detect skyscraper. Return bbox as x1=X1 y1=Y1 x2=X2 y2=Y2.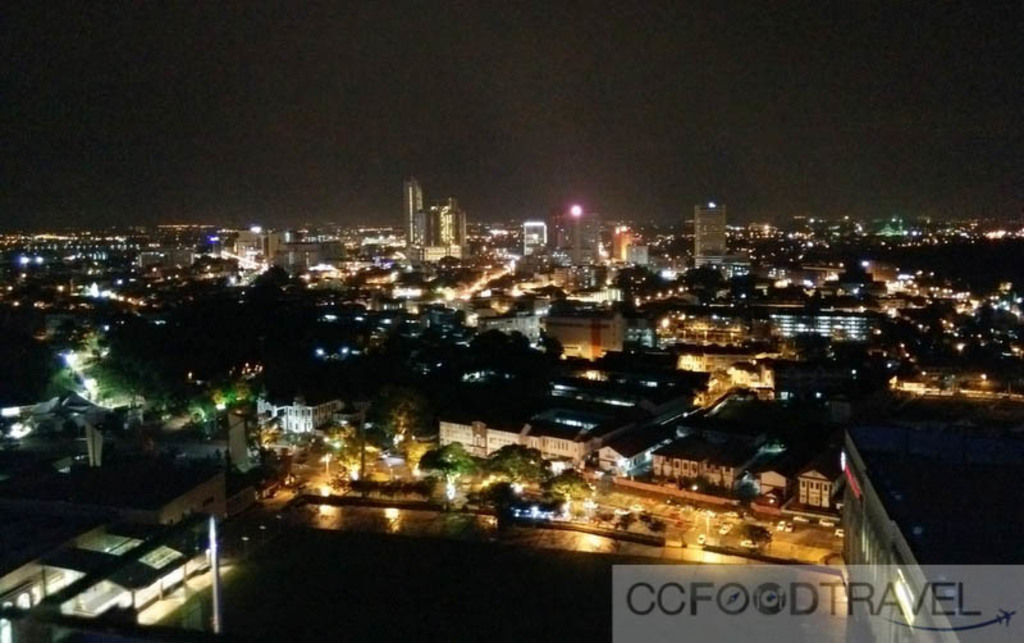
x1=398 y1=172 x2=421 y2=243.
